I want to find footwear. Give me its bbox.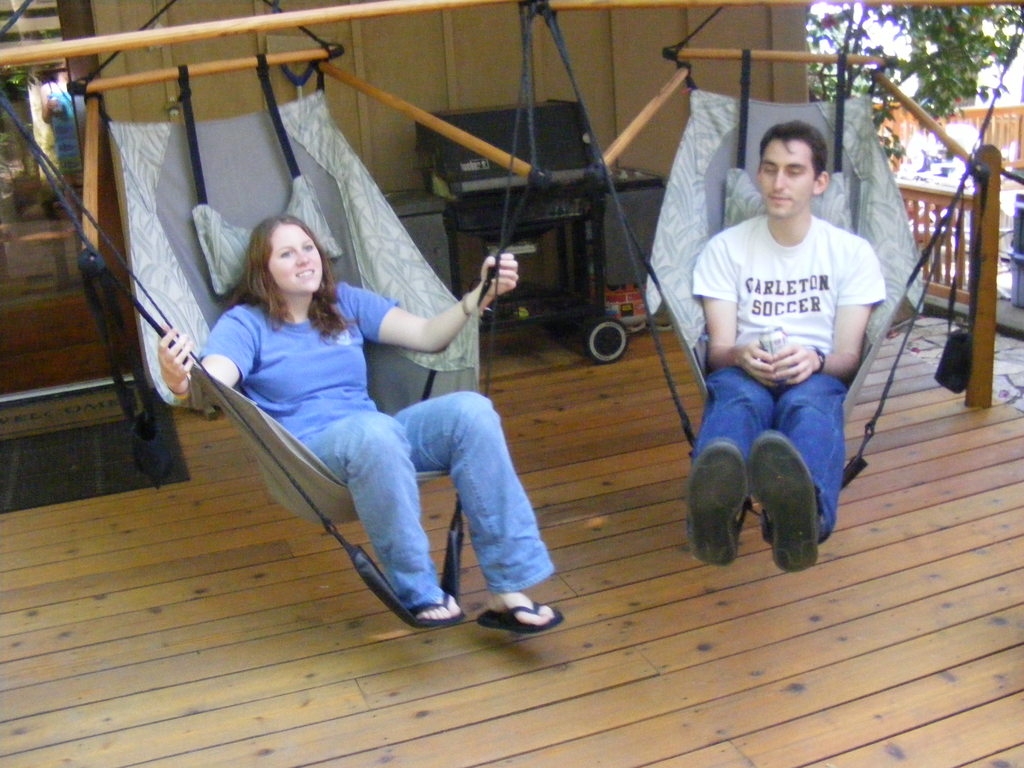
box(412, 590, 467, 627).
